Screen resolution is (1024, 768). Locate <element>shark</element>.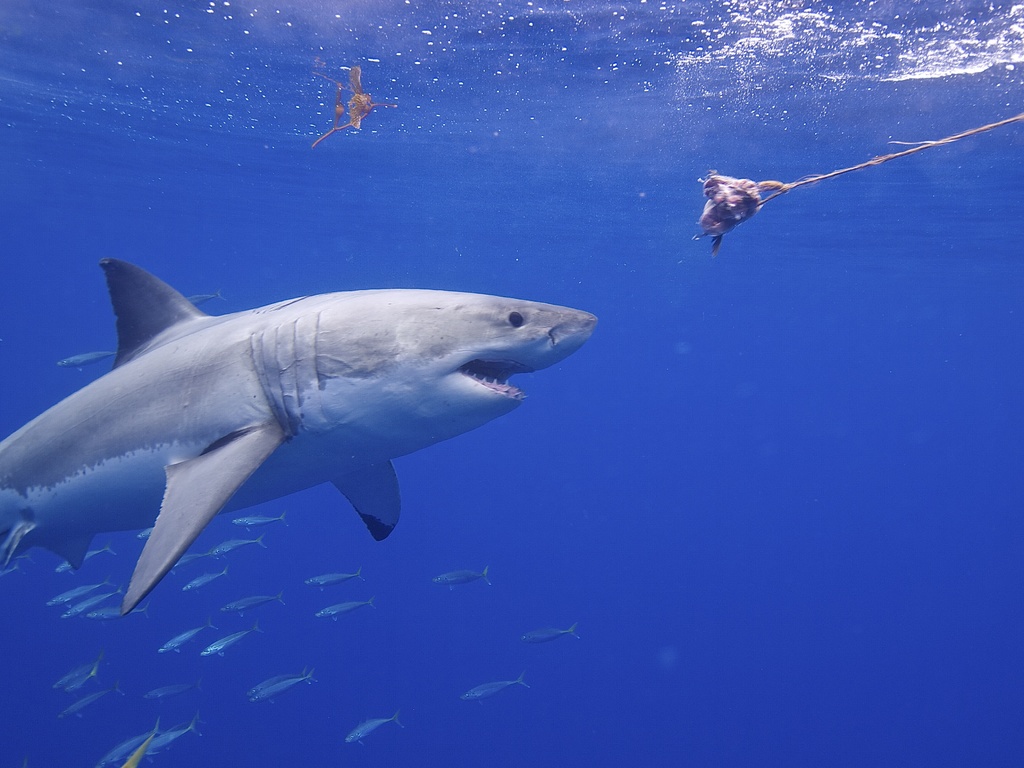
[1, 256, 596, 613].
